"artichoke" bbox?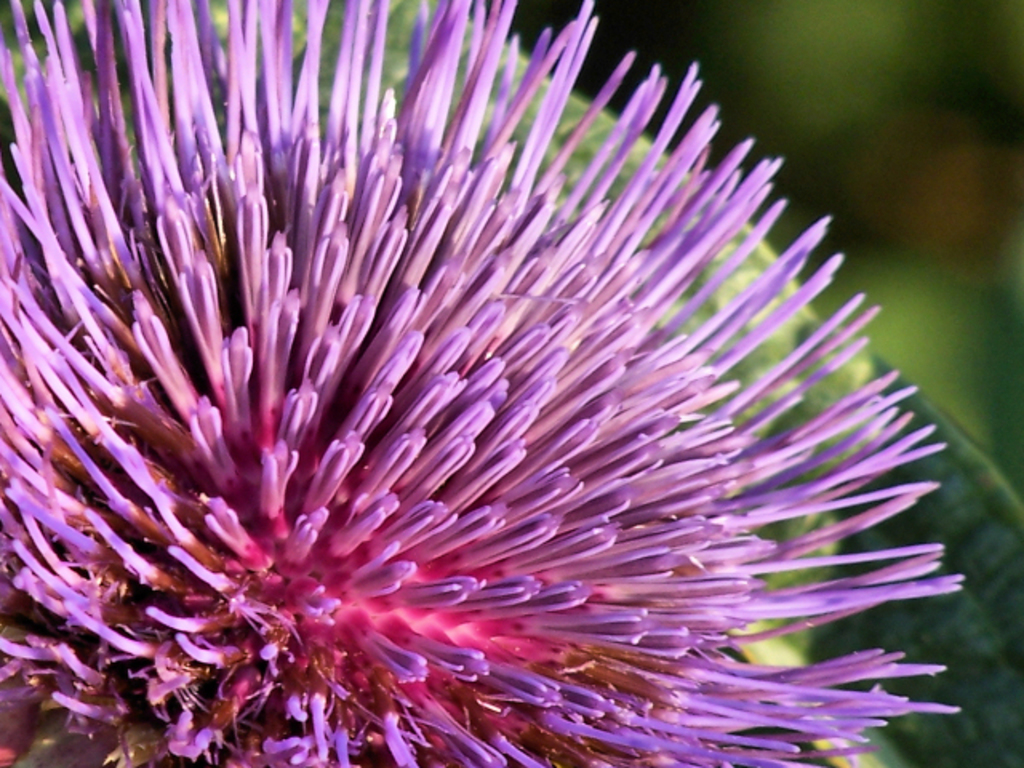
0/0/965/766
